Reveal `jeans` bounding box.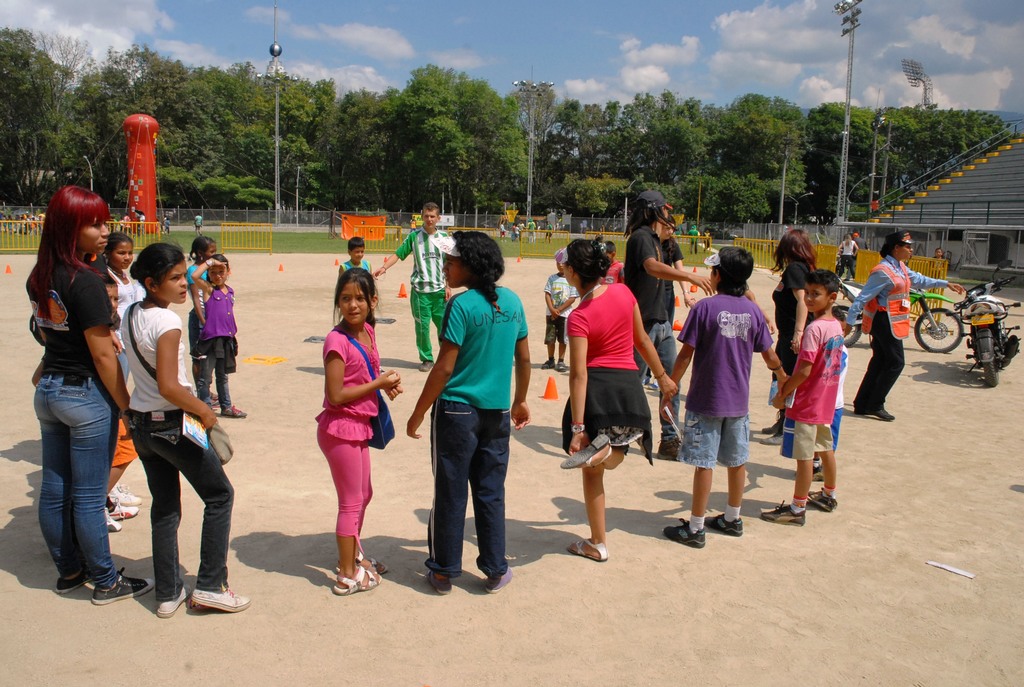
Revealed: 30, 368, 112, 608.
